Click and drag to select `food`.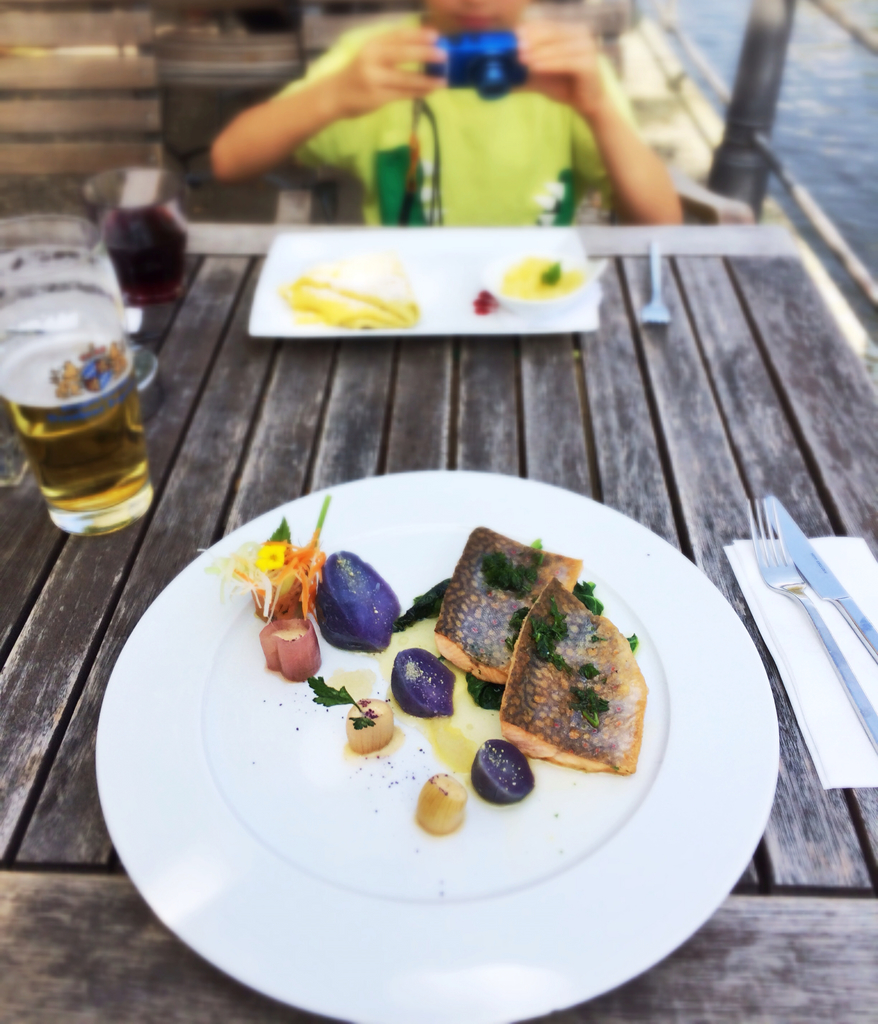
Selection: [left=312, top=547, right=400, bottom=652].
